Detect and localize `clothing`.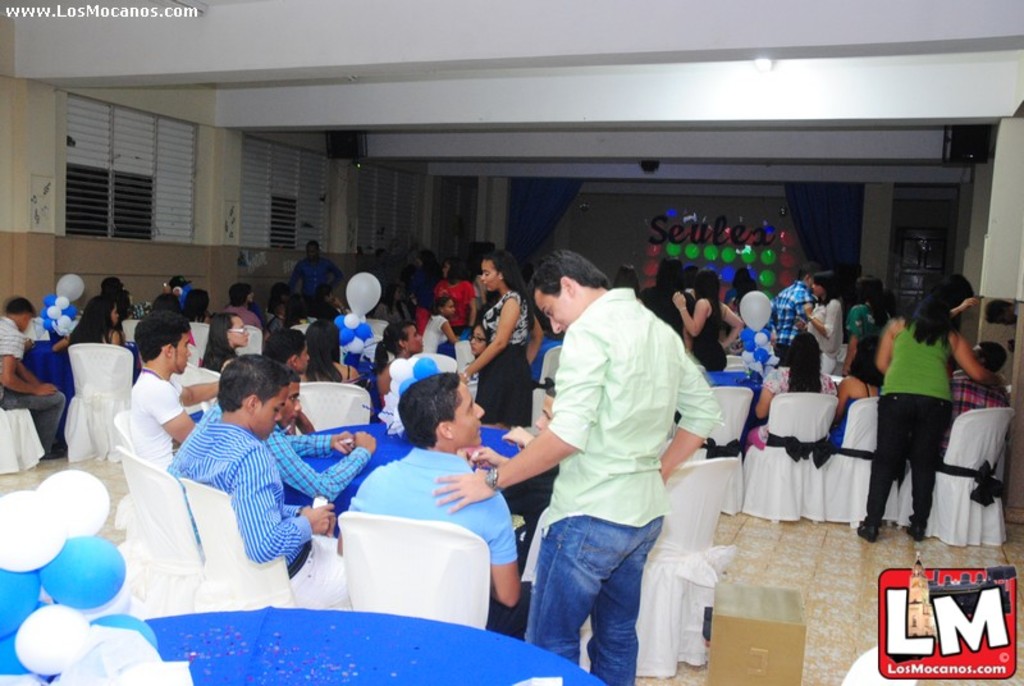
Localized at (444,276,474,325).
